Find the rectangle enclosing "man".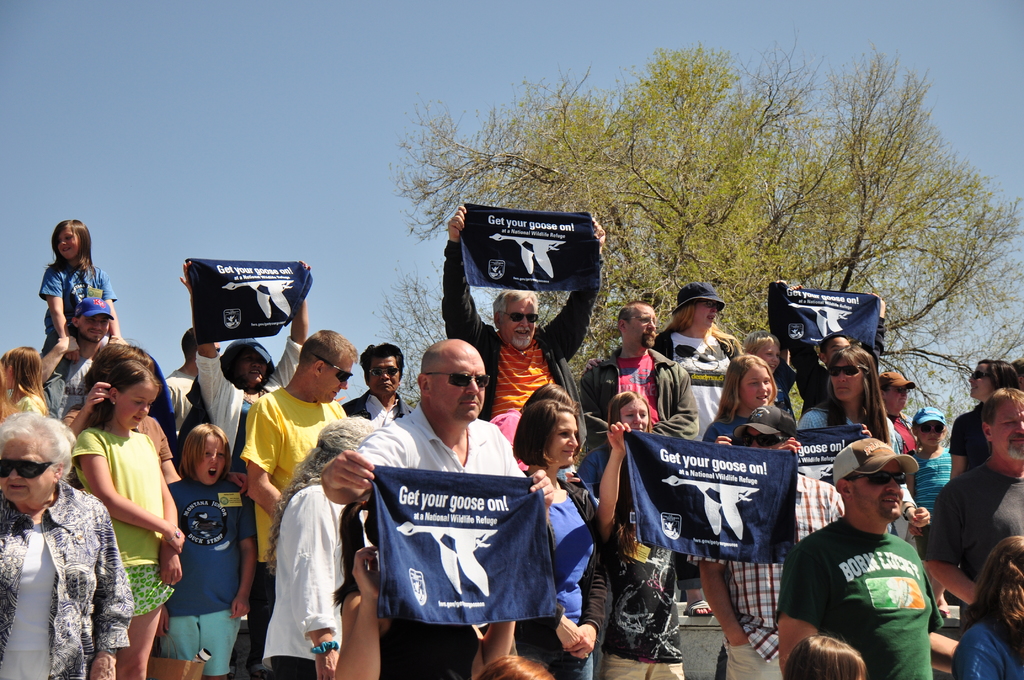
[161,323,221,435].
